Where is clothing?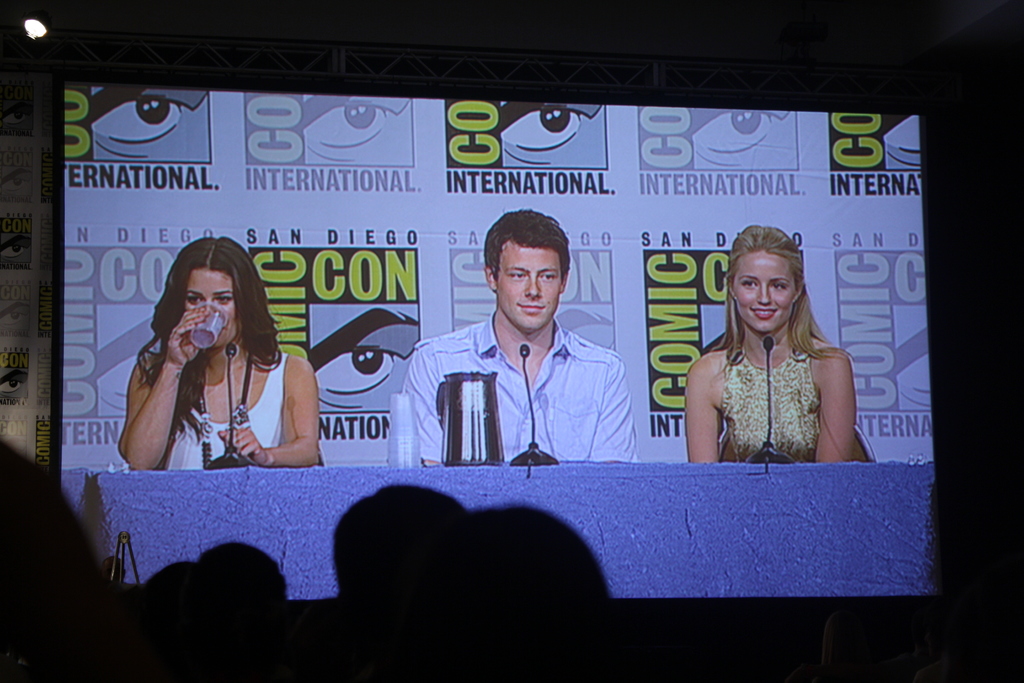
<region>403, 308, 644, 457</region>.
